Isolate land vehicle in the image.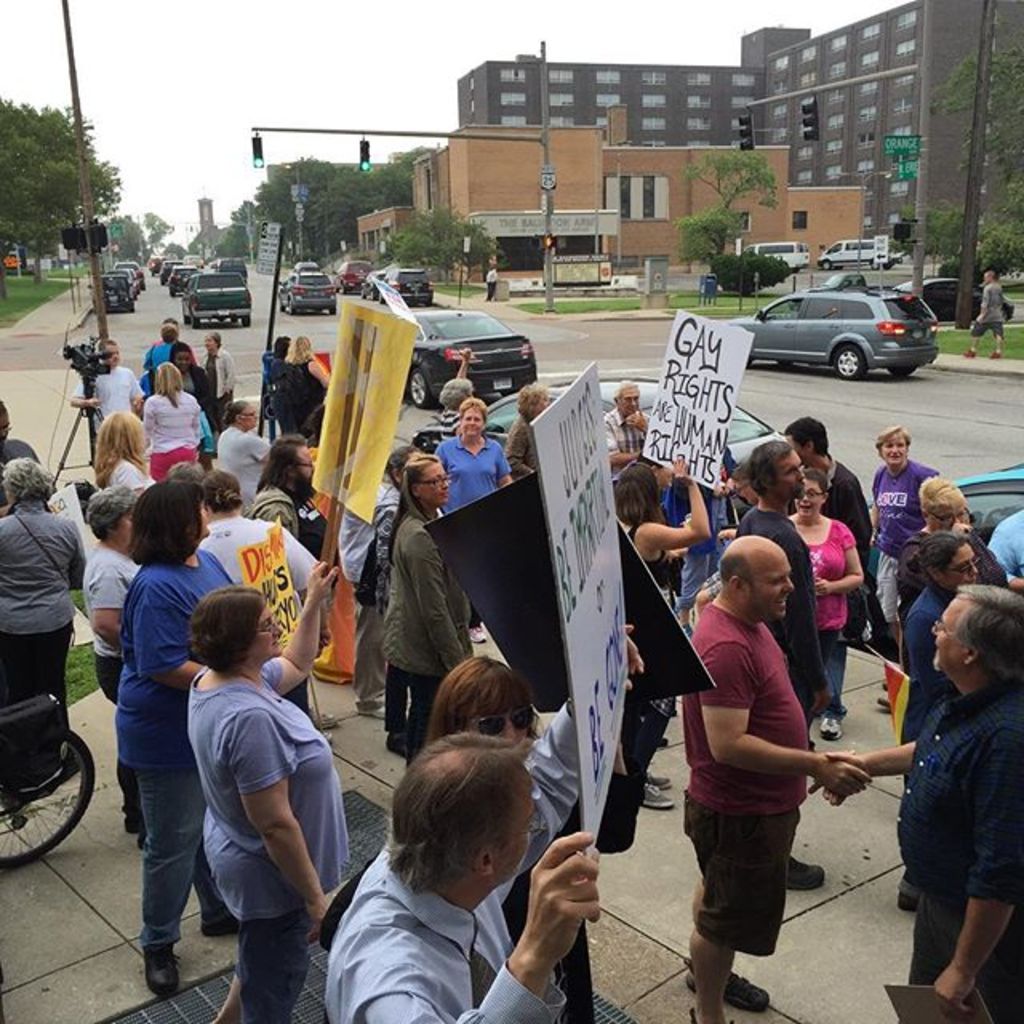
Isolated region: crop(110, 258, 146, 290).
